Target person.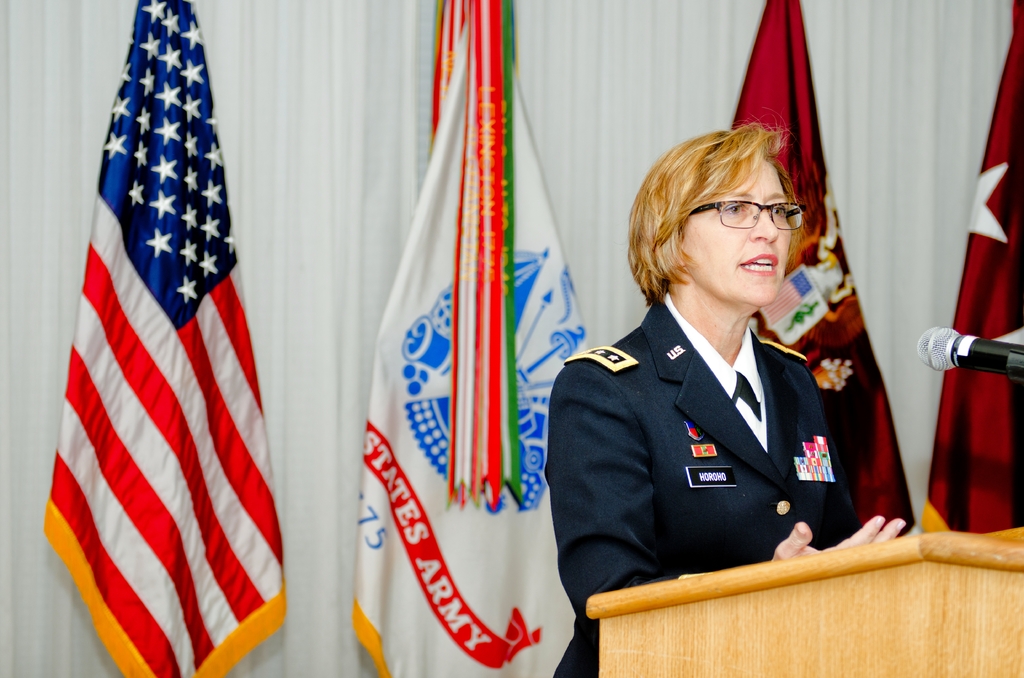
Target region: bbox(540, 113, 909, 677).
